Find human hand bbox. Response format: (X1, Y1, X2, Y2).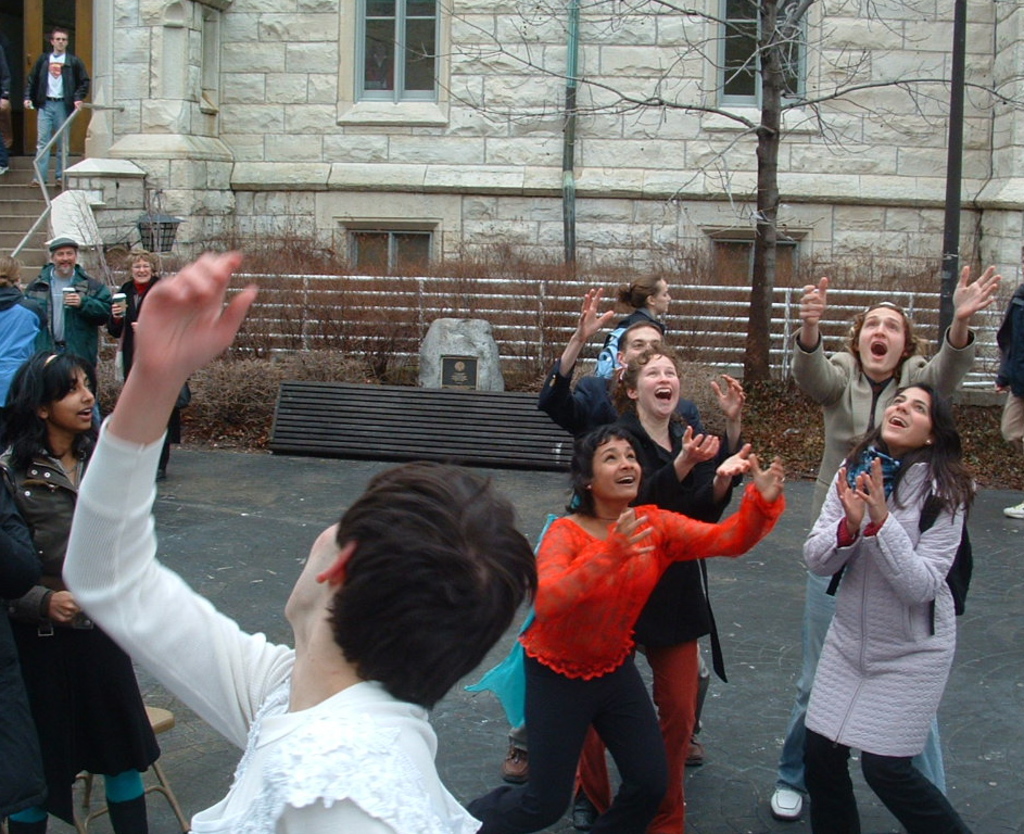
(47, 586, 83, 627).
